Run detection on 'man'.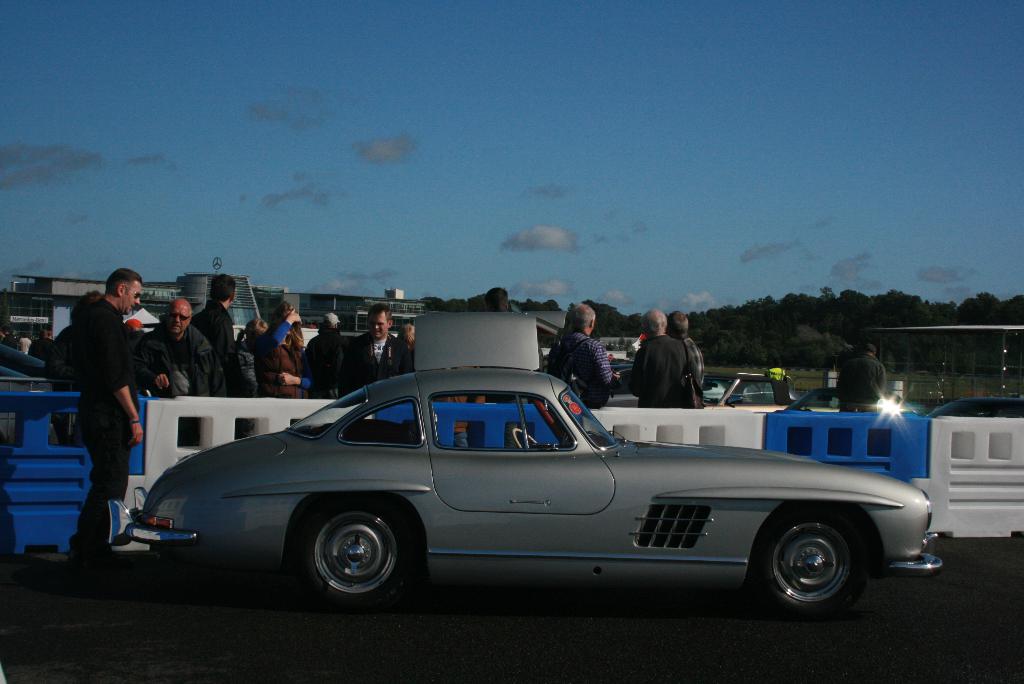
Result: box(303, 300, 351, 395).
